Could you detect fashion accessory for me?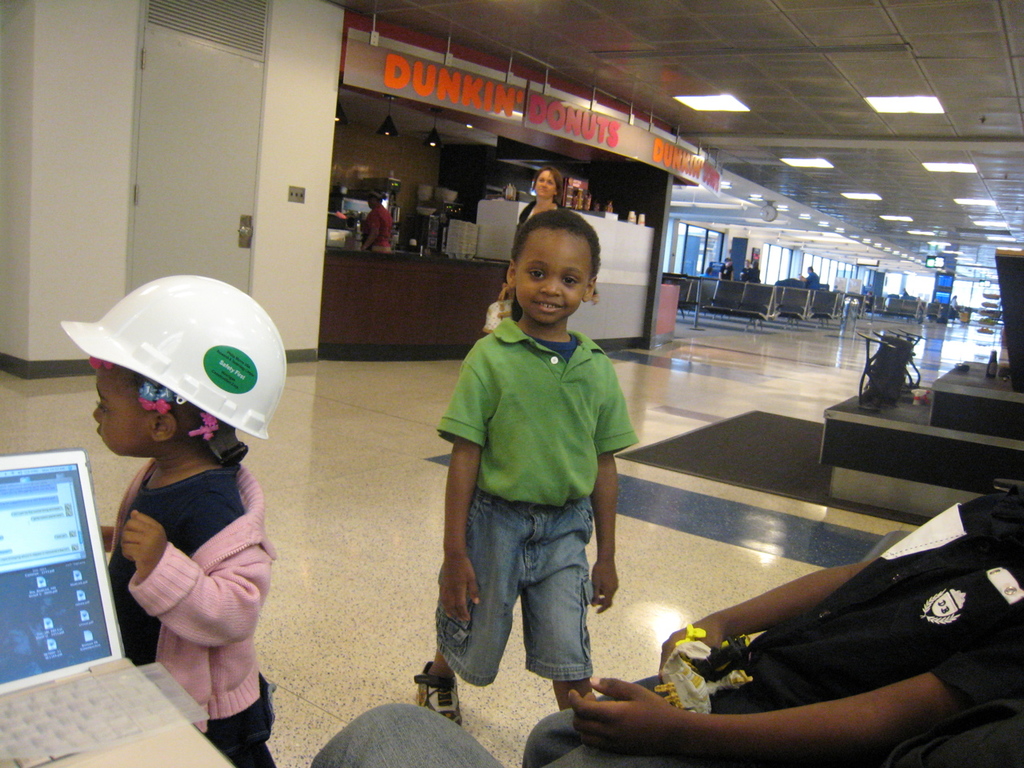
Detection result: Rect(88, 354, 218, 441).
